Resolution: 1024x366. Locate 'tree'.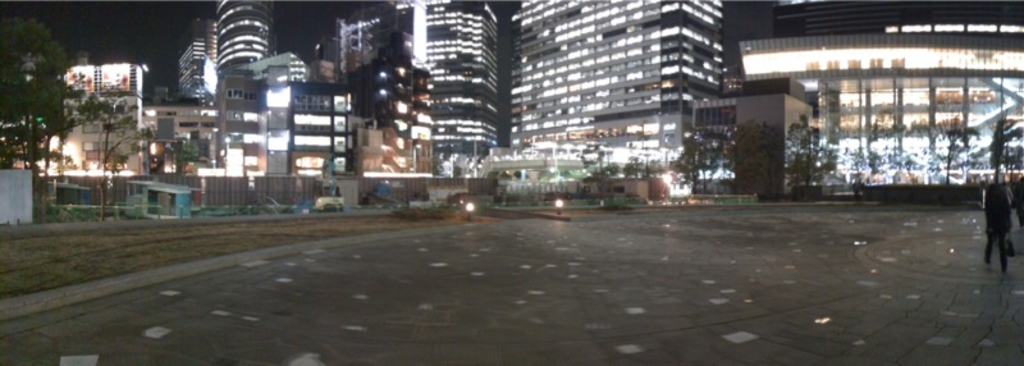
<region>4, 28, 58, 147</region>.
